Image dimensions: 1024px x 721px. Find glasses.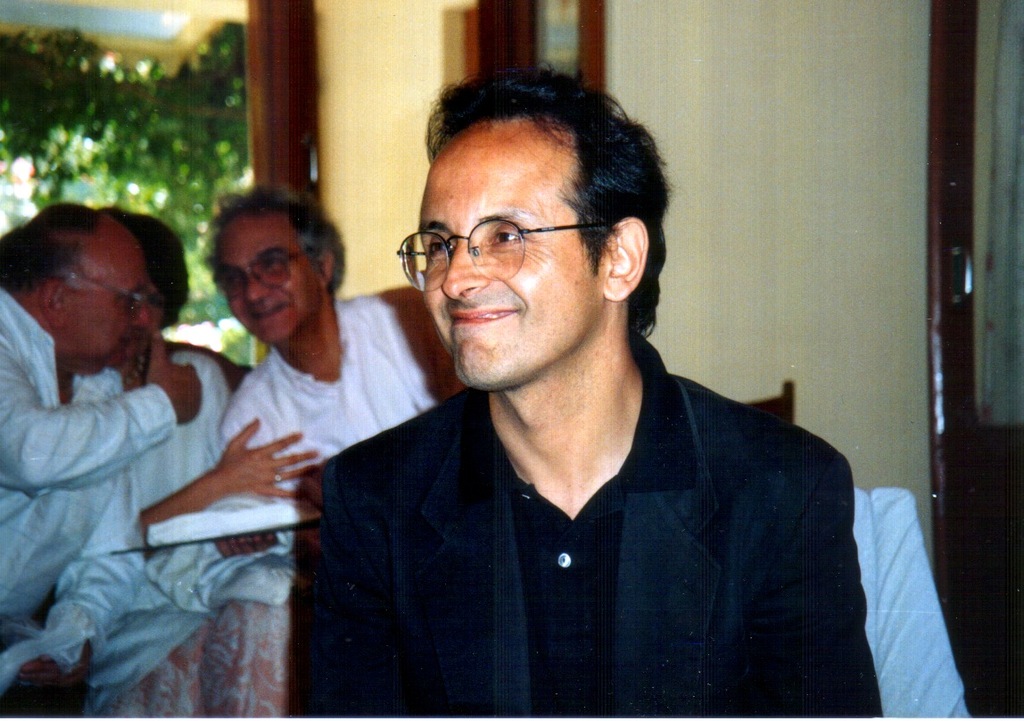
select_region(204, 244, 307, 302).
